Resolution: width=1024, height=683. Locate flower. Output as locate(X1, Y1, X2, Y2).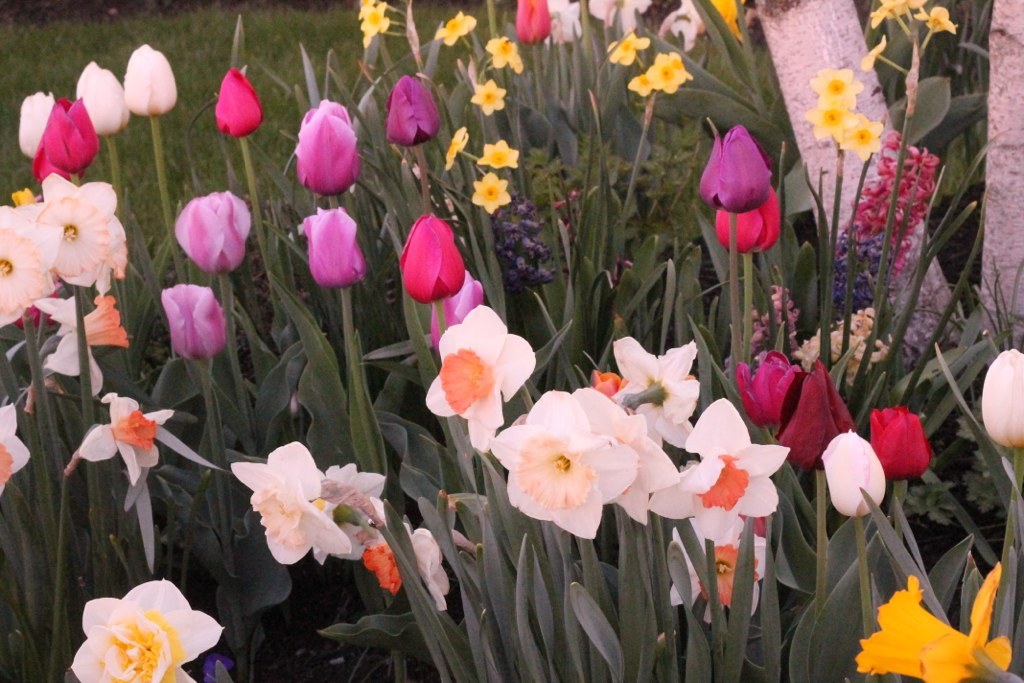
locate(402, 215, 464, 301).
